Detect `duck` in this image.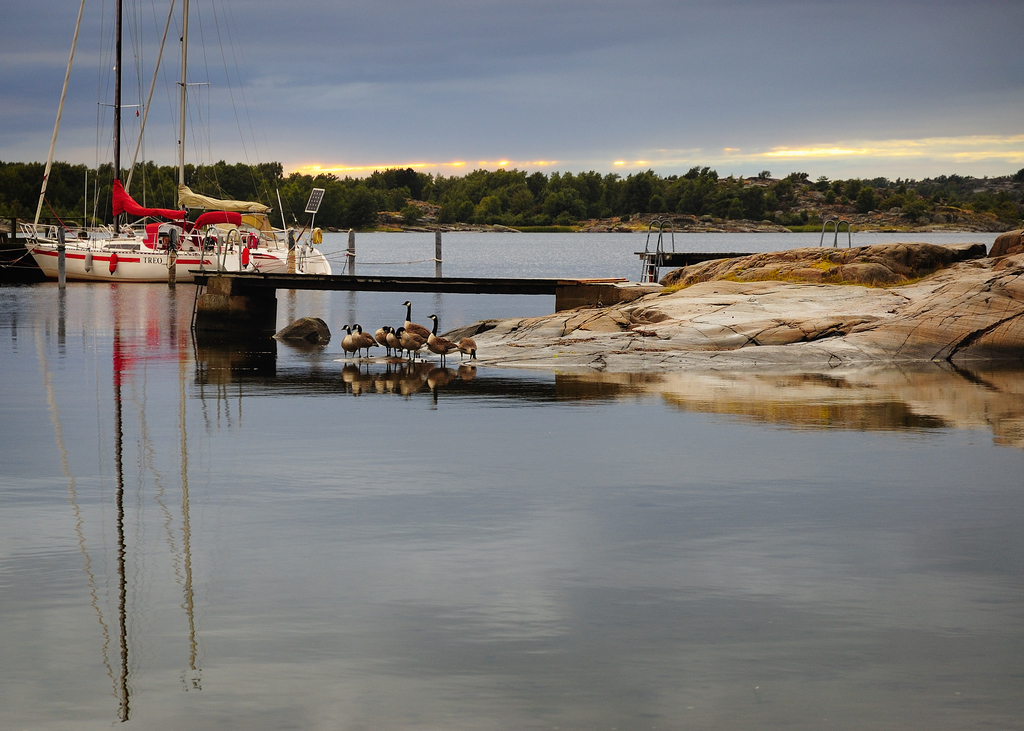
Detection: x1=378 y1=319 x2=399 y2=354.
